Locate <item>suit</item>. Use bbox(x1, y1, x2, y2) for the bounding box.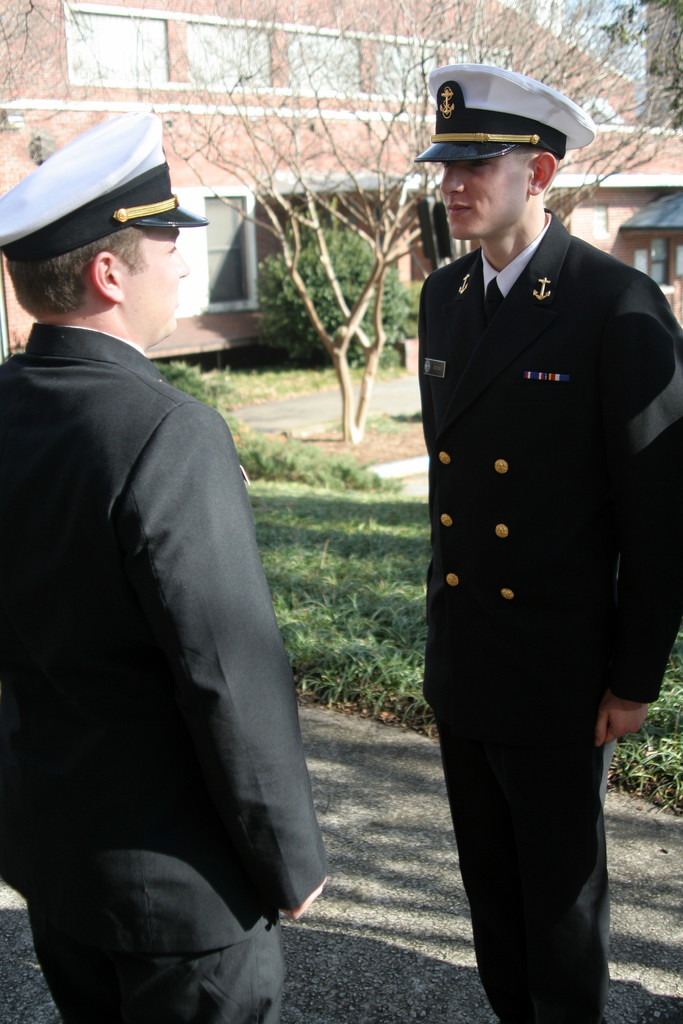
bbox(8, 221, 311, 1001).
